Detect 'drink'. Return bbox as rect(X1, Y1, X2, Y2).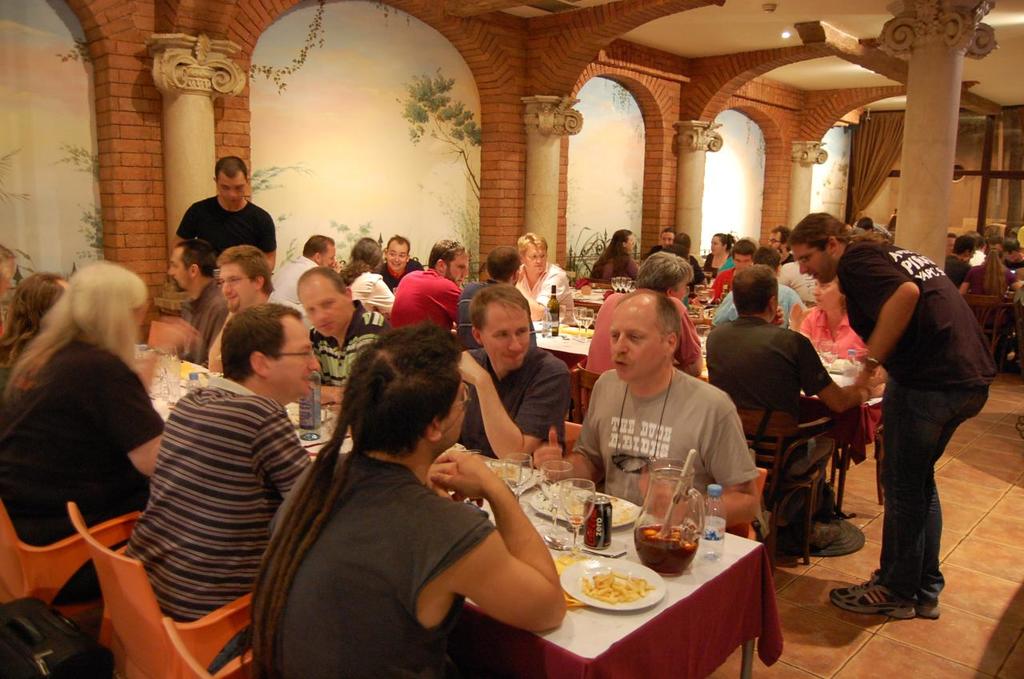
rect(842, 351, 855, 385).
